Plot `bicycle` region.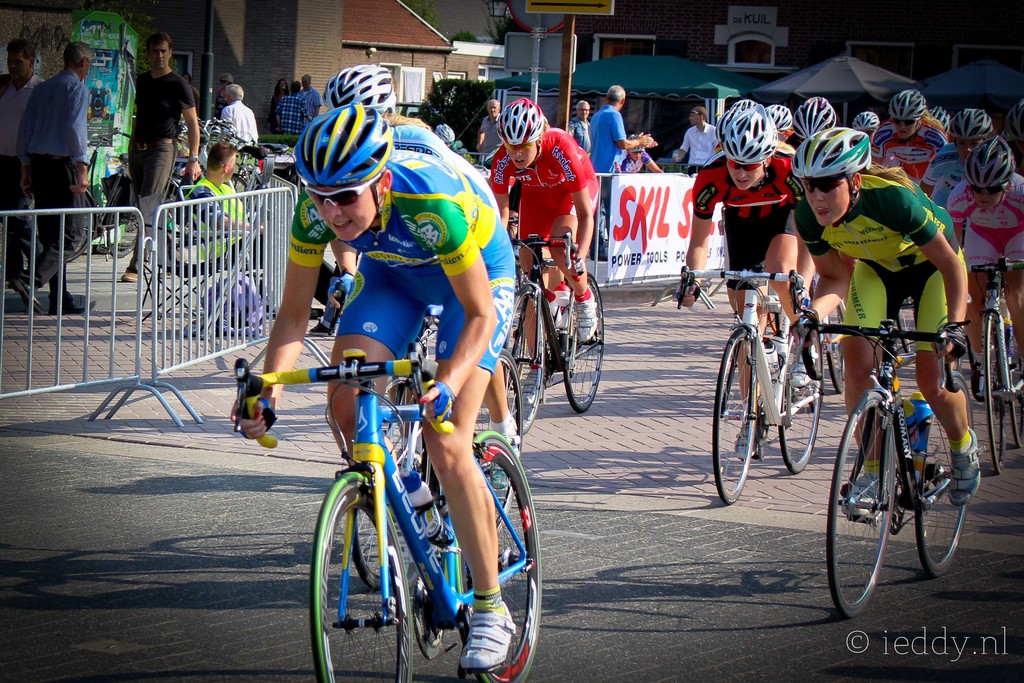
Plotted at pyautogui.locateOnScreen(309, 293, 525, 593).
